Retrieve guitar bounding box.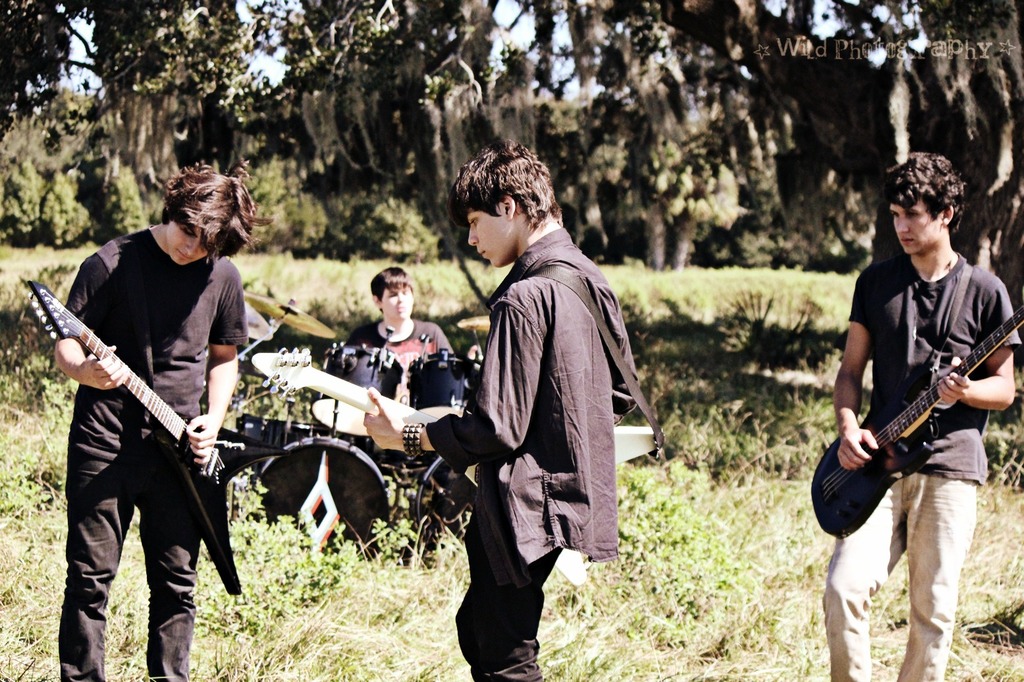
Bounding box: <box>18,276,269,548</box>.
